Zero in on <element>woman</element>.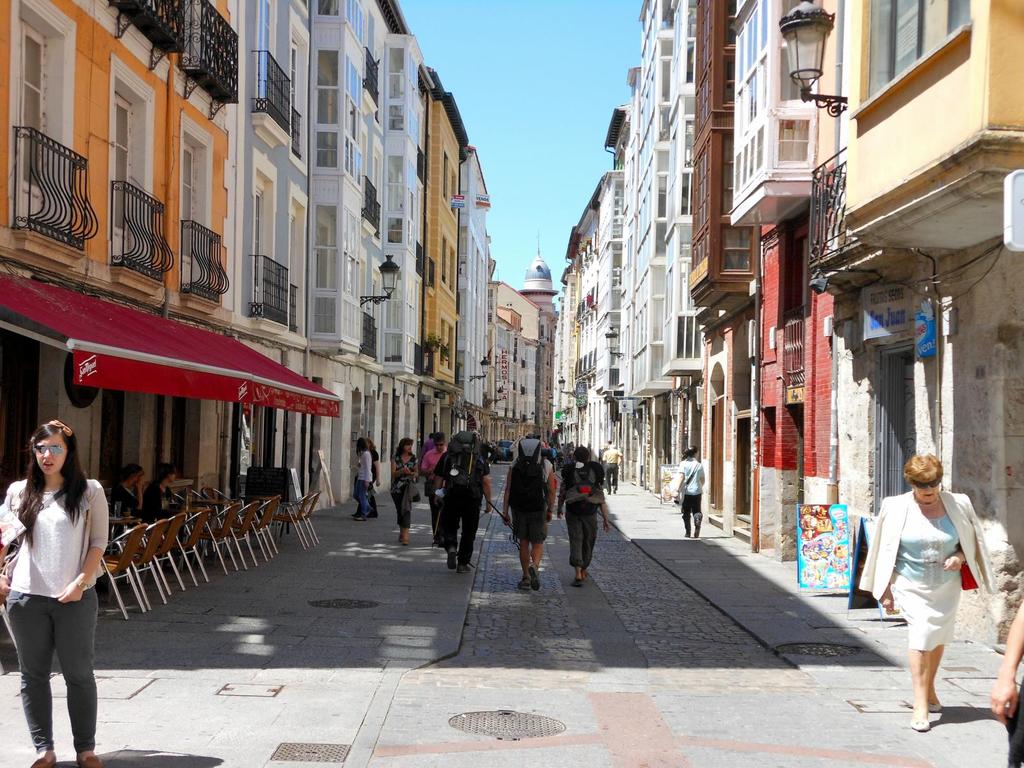
Zeroed in: <box>352,435,381,518</box>.
